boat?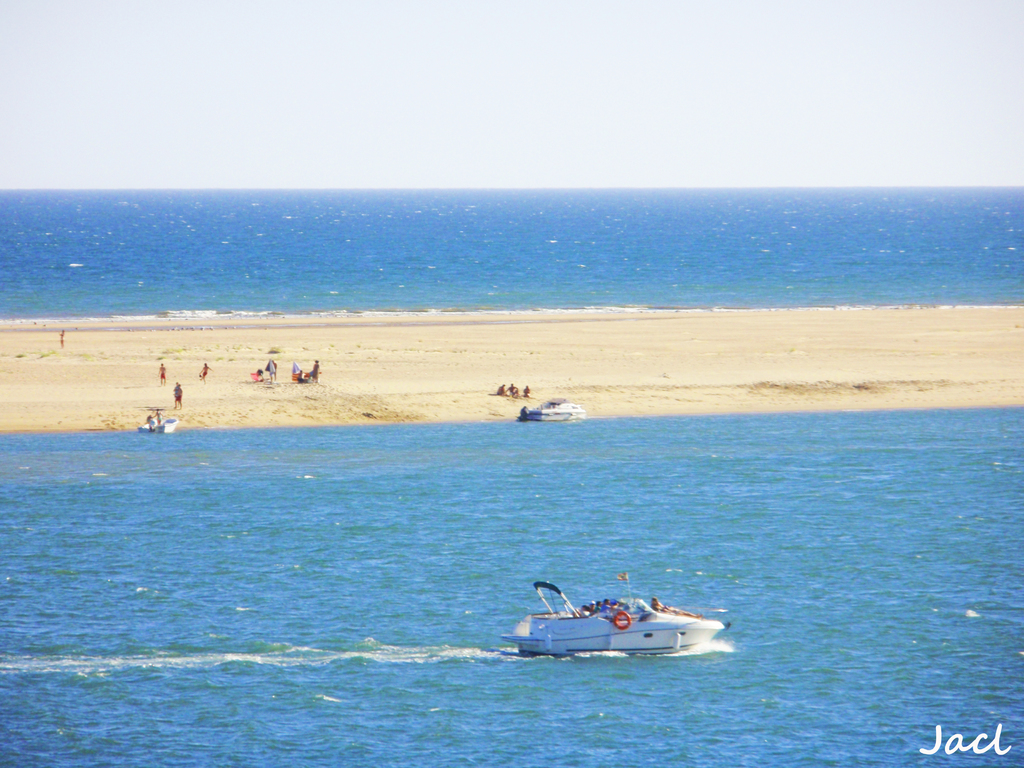
(left=520, top=396, right=587, bottom=425)
